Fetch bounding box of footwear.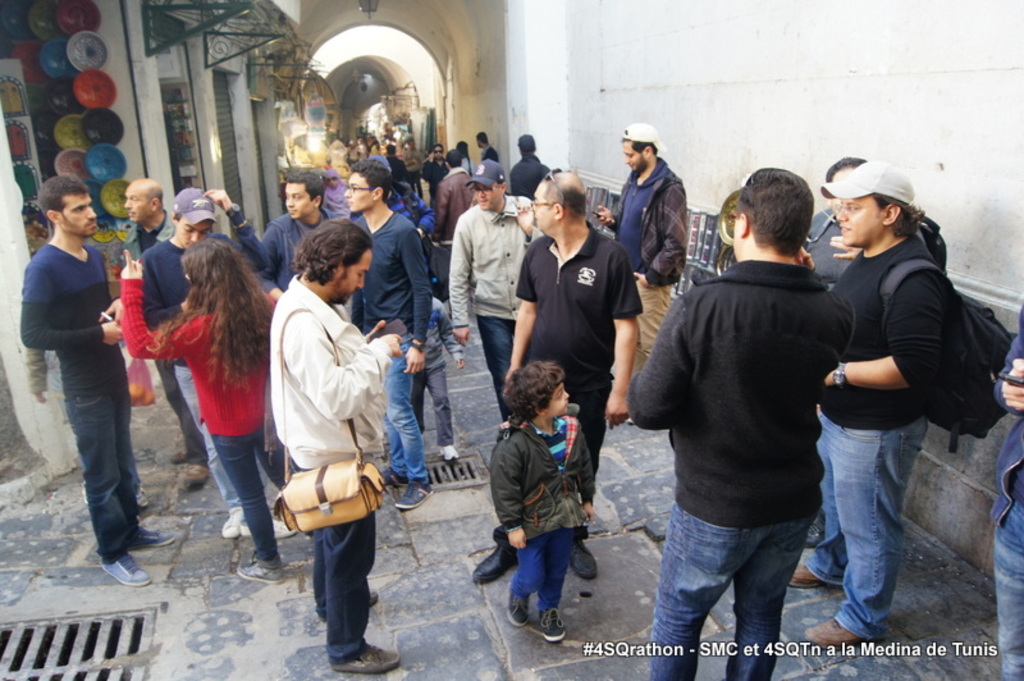
Bbox: locate(330, 637, 402, 671).
